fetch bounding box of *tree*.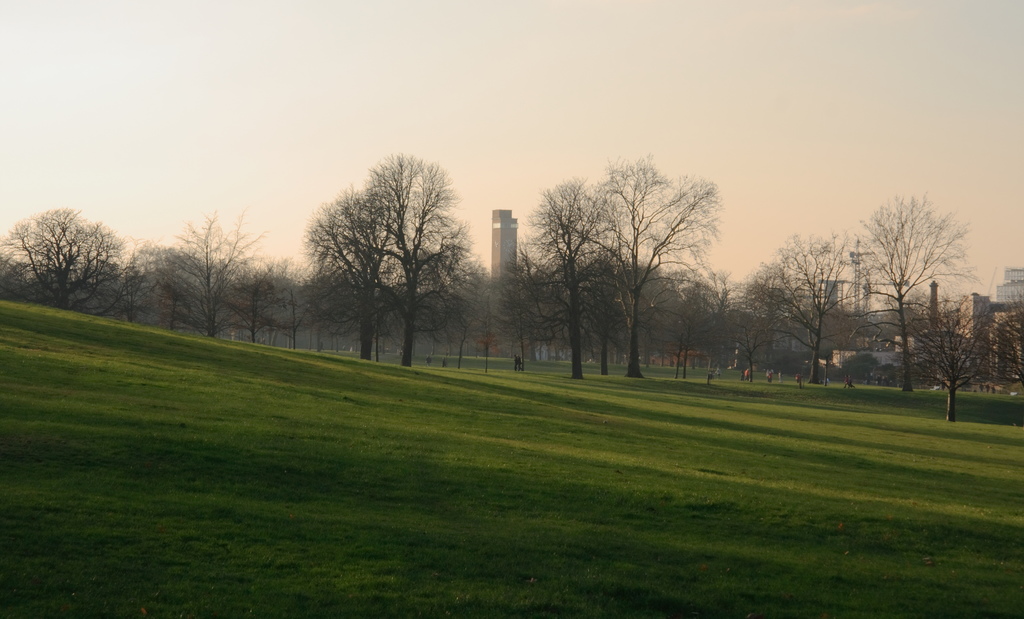
Bbox: {"left": 13, "top": 191, "right": 127, "bottom": 310}.
